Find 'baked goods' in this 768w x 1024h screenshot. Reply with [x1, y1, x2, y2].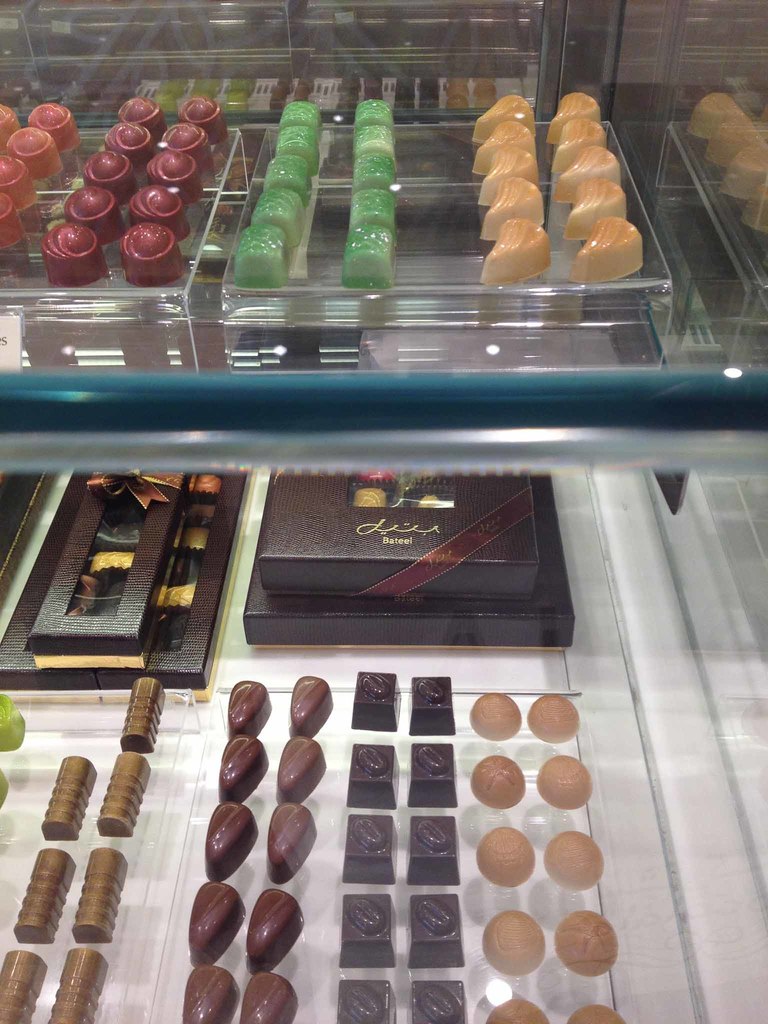
[347, 191, 399, 228].
